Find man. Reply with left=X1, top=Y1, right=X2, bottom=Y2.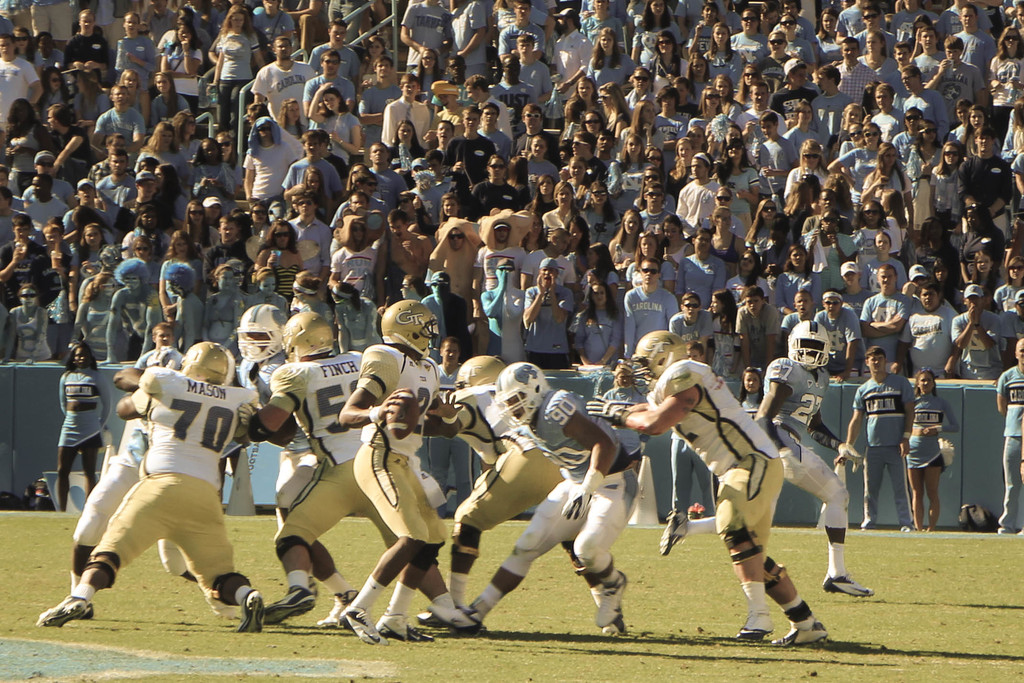
left=956, top=284, right=1004, bottom=377.
